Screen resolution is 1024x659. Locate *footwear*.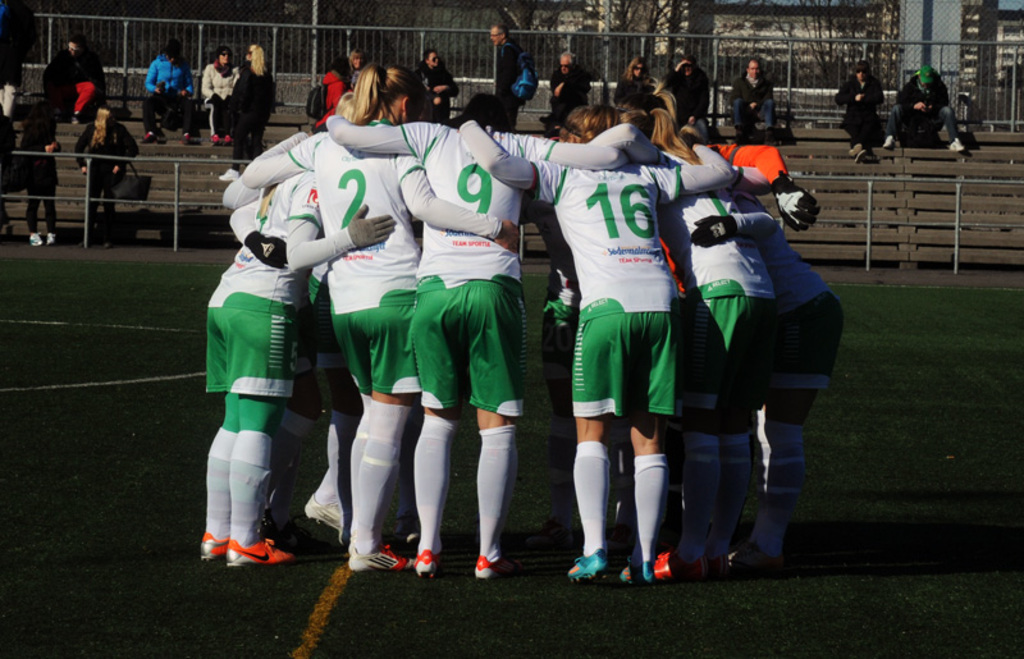
x1=219, y1=166, x2=239, y2=180.
